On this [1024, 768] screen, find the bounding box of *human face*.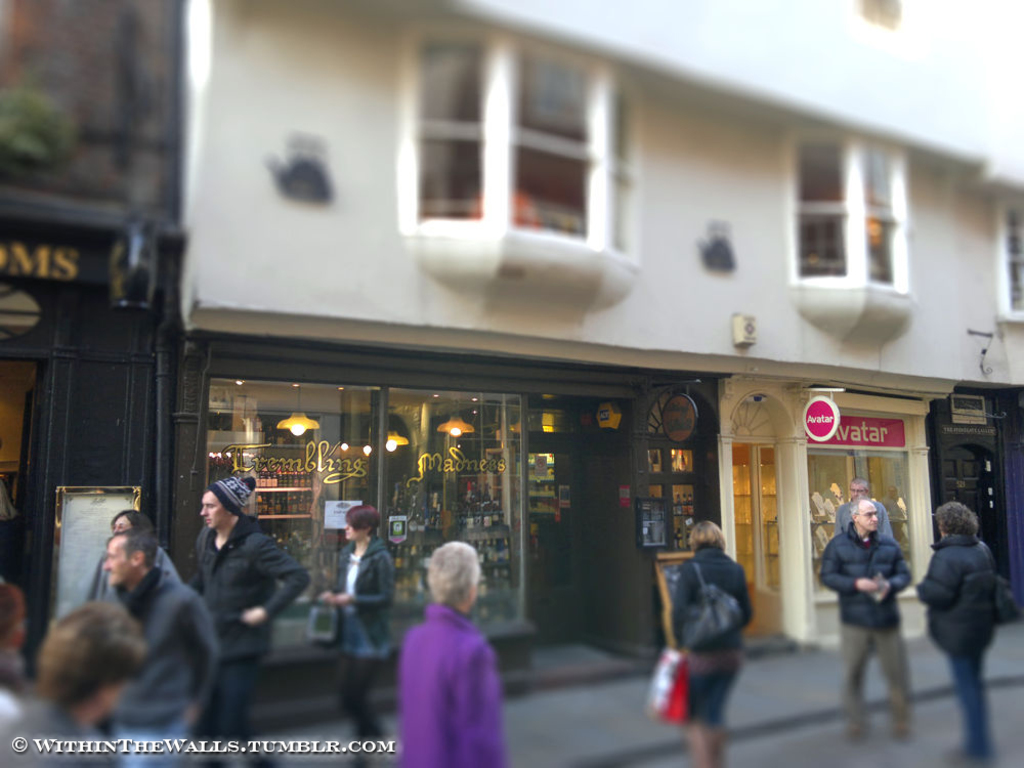
Bounding box: <region>858, 504, 879, 534</region>.
